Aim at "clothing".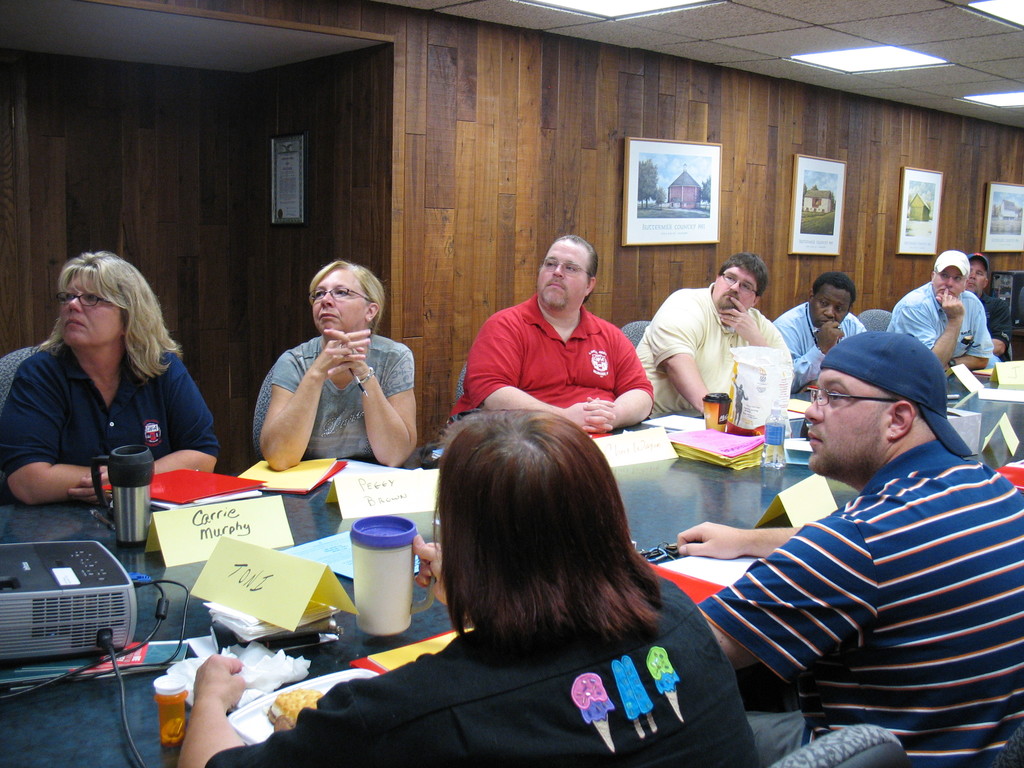
Aimed at x1=680 y1=402 x2=1013 y2=749.
